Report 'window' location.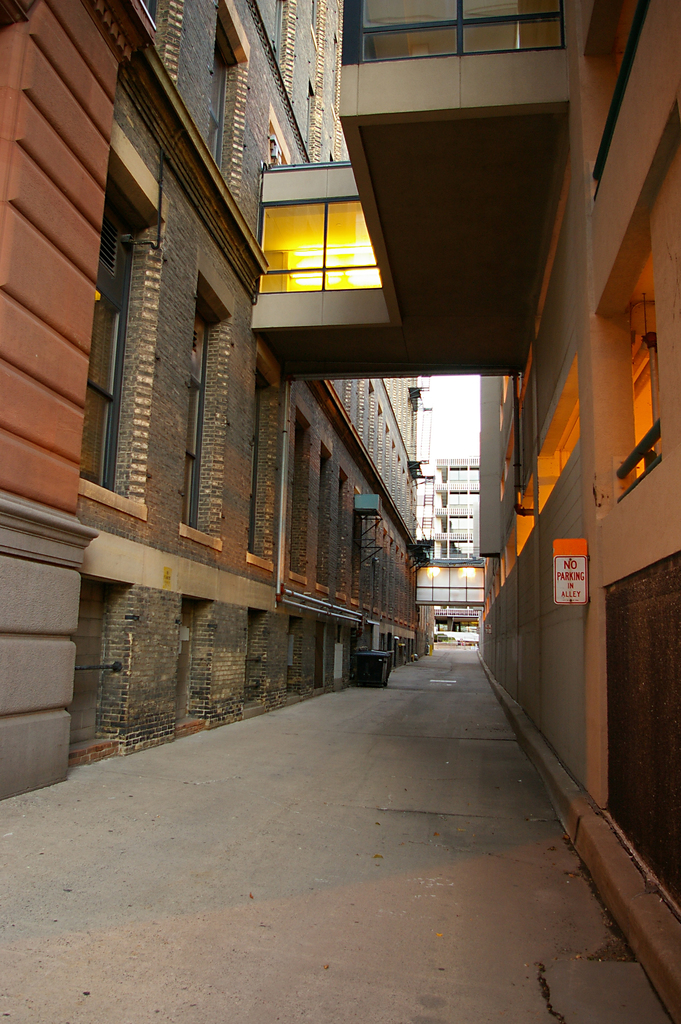
Report: <box>175,266,236,554</box>.
